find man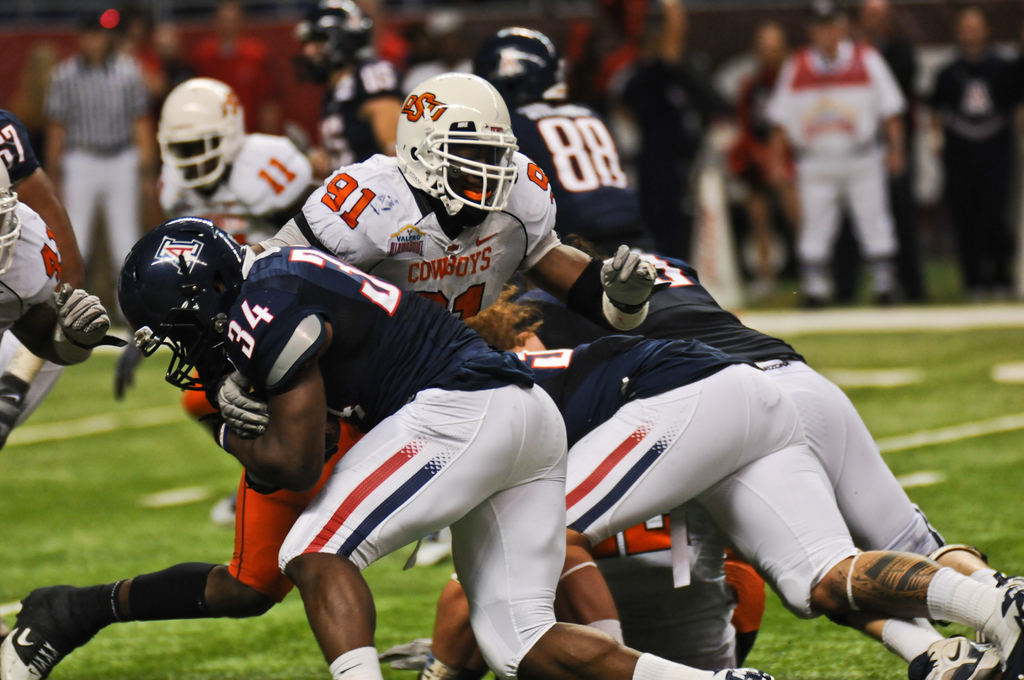
{"x1": 291, "y1": 1, "x2": 402, "y2": 180}
